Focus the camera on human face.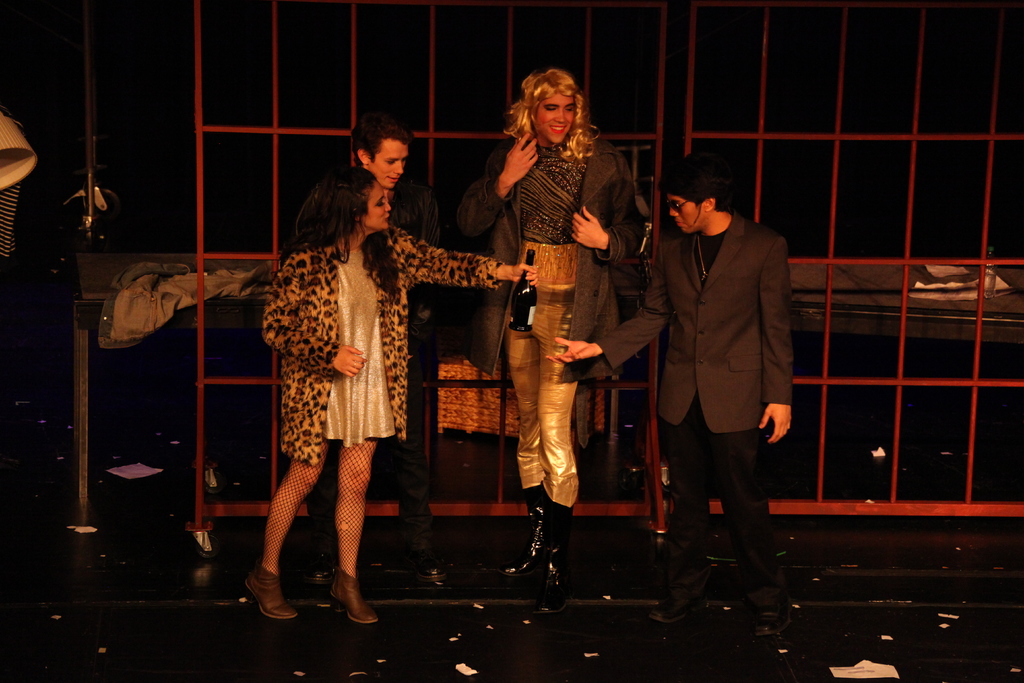
Focus region: {"x1": 534, "y1": 88, "x2": 578, "y2": 149}.
